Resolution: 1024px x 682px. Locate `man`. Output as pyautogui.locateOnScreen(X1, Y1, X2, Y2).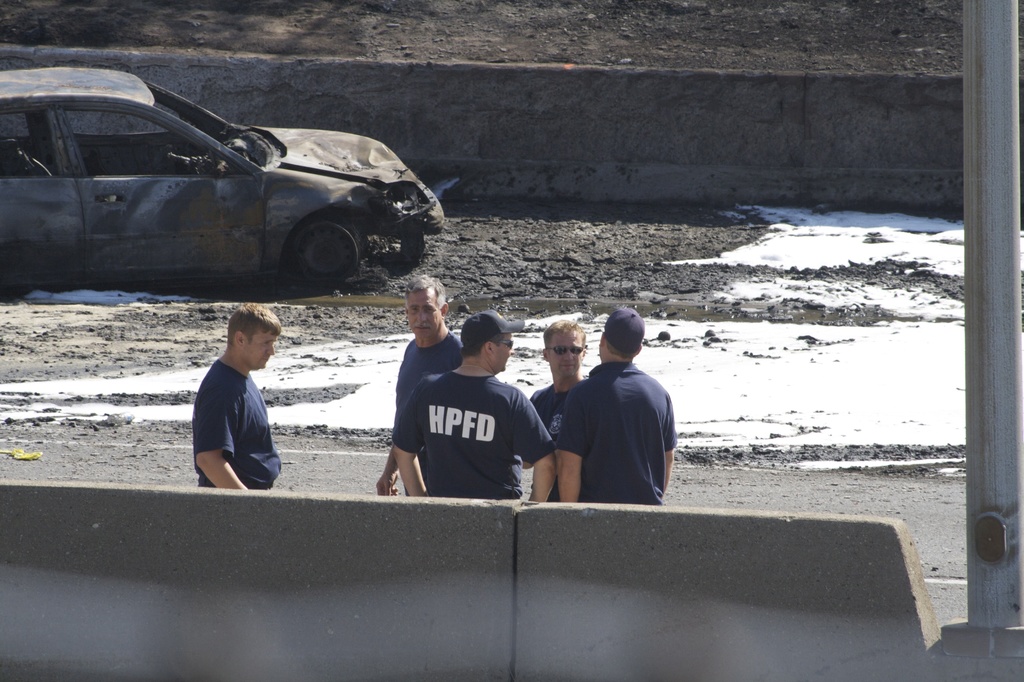
pyautogui.locateOnScreen(360, 278, 459, 497).
